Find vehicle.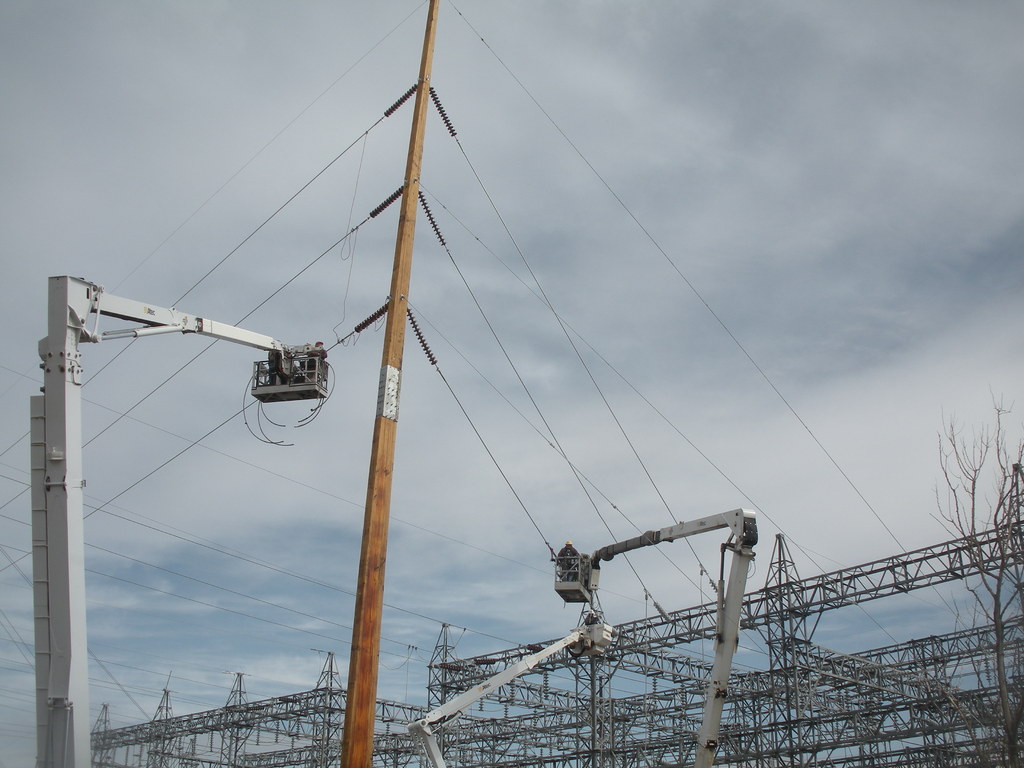
box(550, 504, 758, 767).
